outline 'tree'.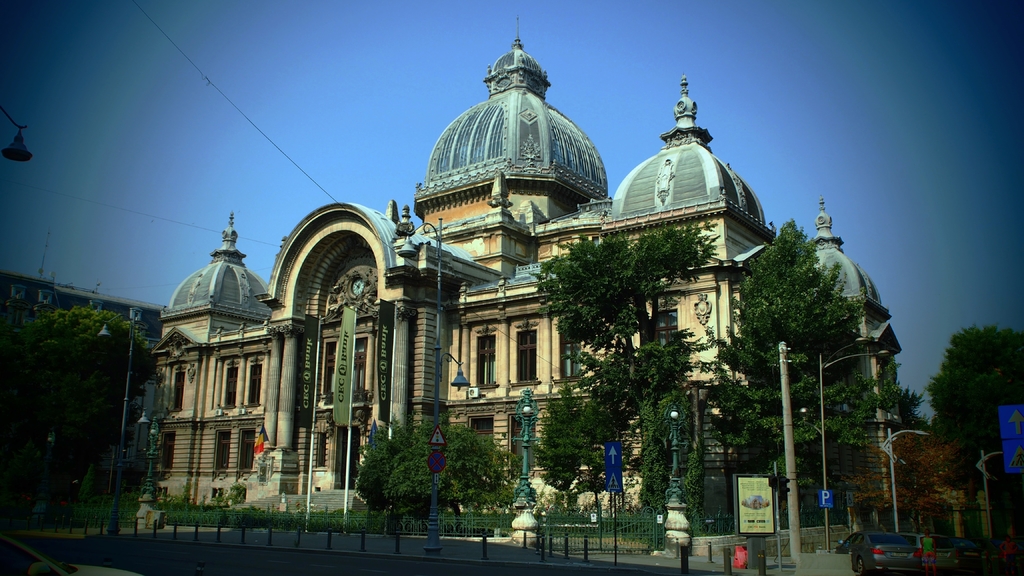
Outline: (724, 221, 914, 533).
